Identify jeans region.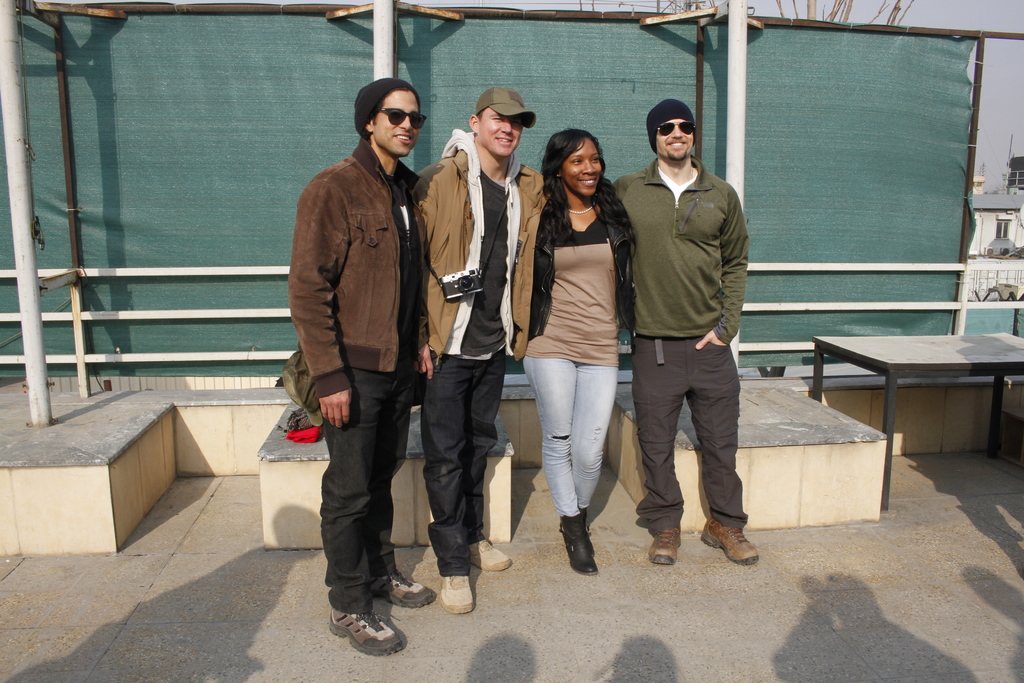
Region: [x1=531, y1=342, x2=626, y2=555].
